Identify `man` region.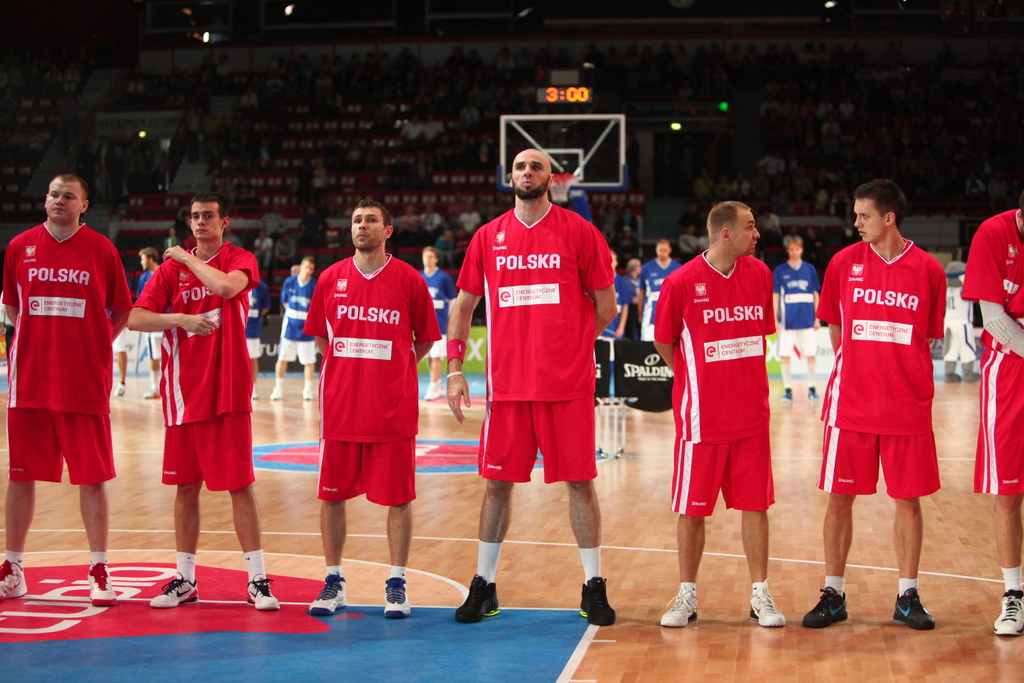
Region: rect(124, 190, 278, 611).
